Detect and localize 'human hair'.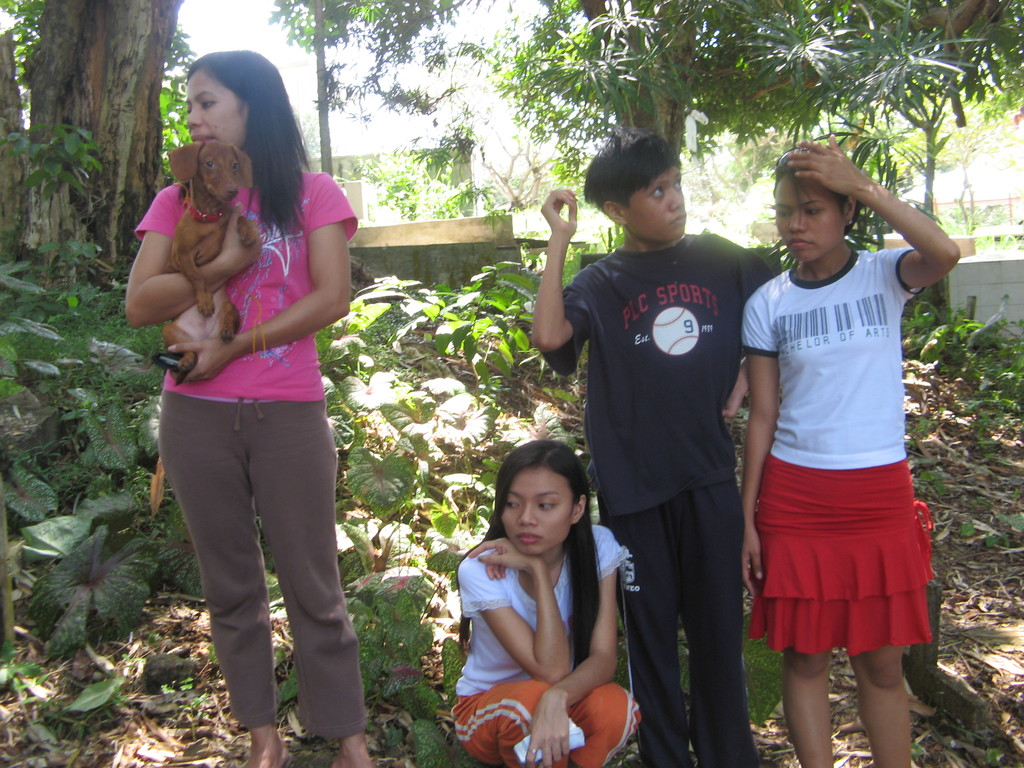
Localized at detection(184, 47, 312, 242).
